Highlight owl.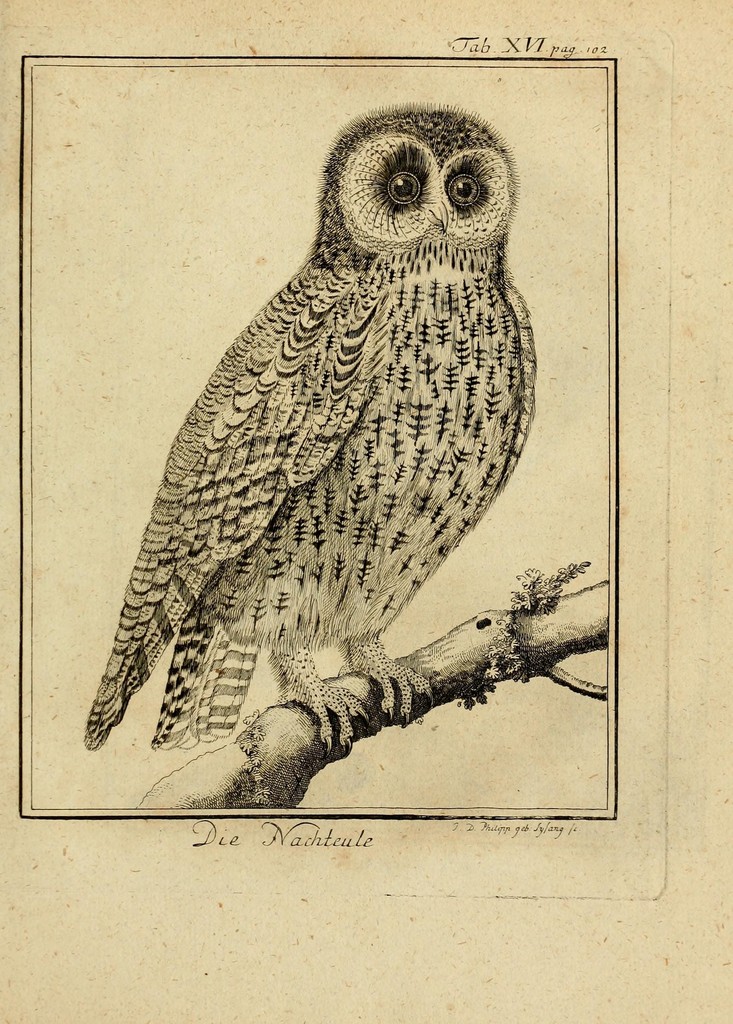
Highlighted region: (left=88, top=102, right=539, bottom=753).
